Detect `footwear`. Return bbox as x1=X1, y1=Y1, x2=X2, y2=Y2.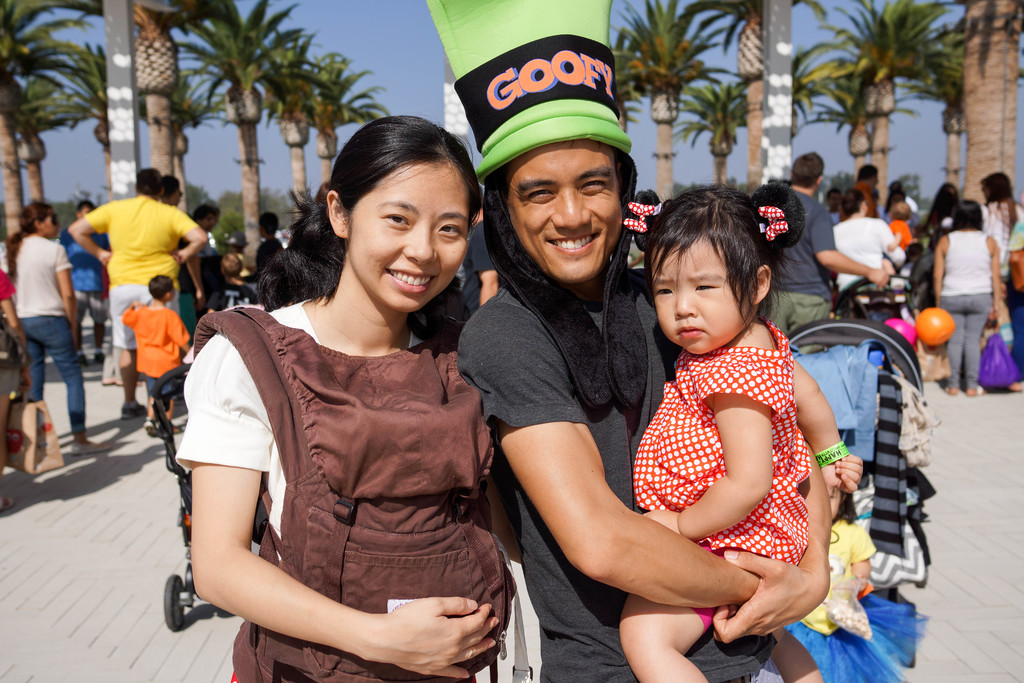
x1=0, y1=498, x2=19, y2=520.
